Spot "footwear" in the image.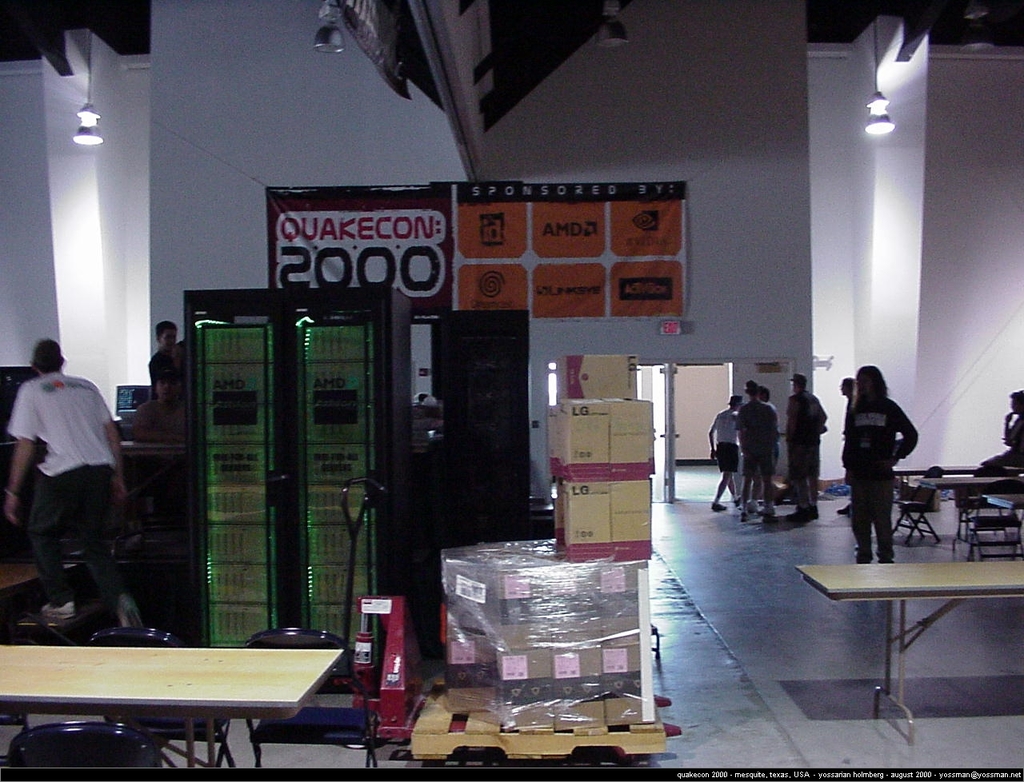
"footwear" found at 732,496,744,508.
